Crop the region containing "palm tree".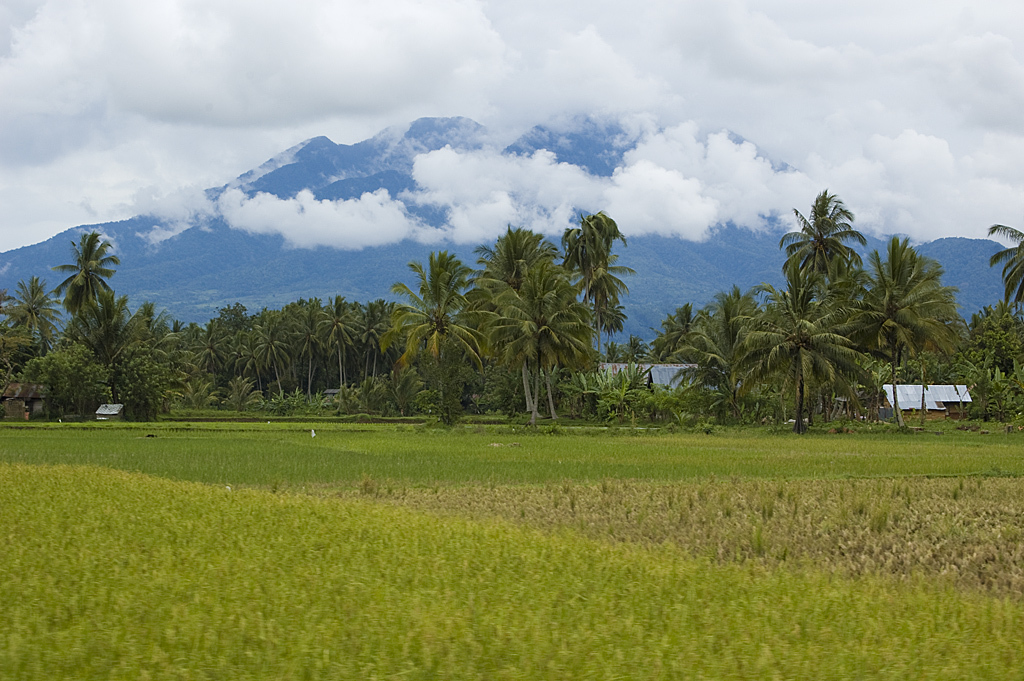
Crop region: (958, 230, 1023, 435).
